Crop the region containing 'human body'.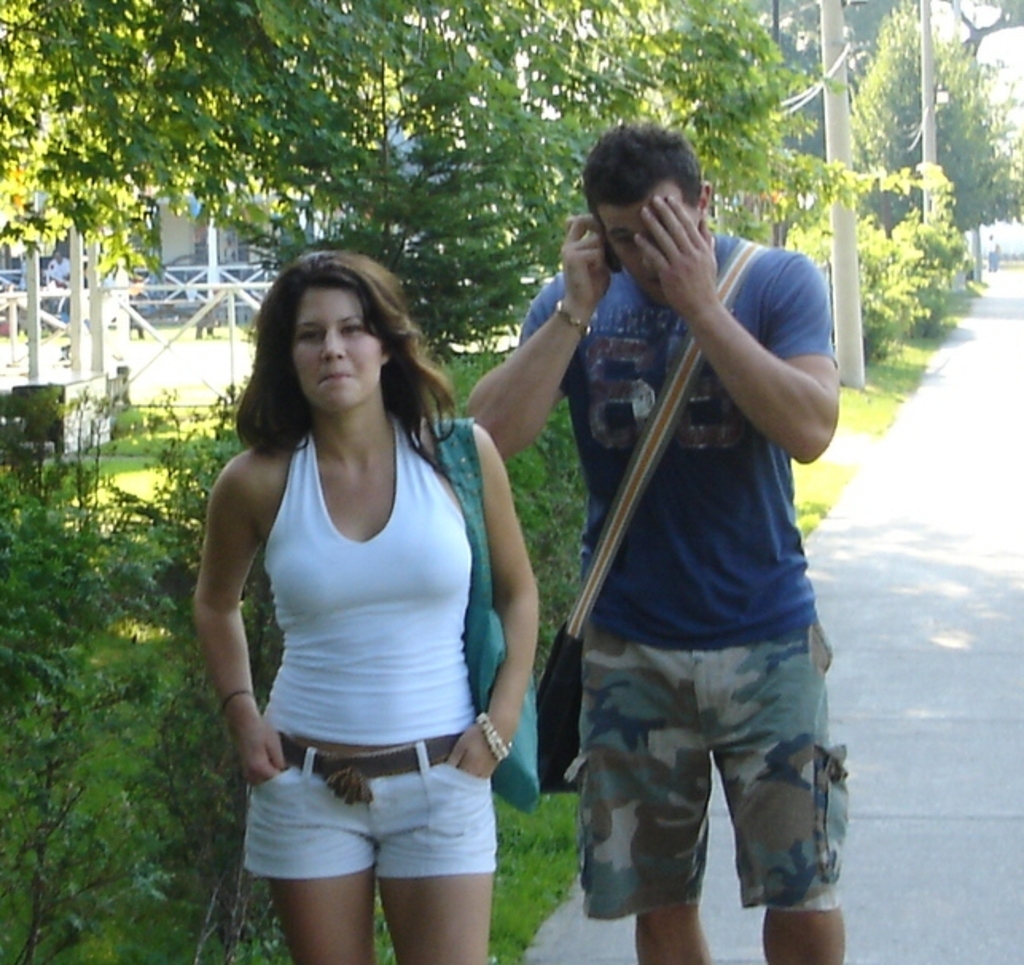
Crop region: {"left": 183, "top": 244, "right": 553, "bottom": 963}.
